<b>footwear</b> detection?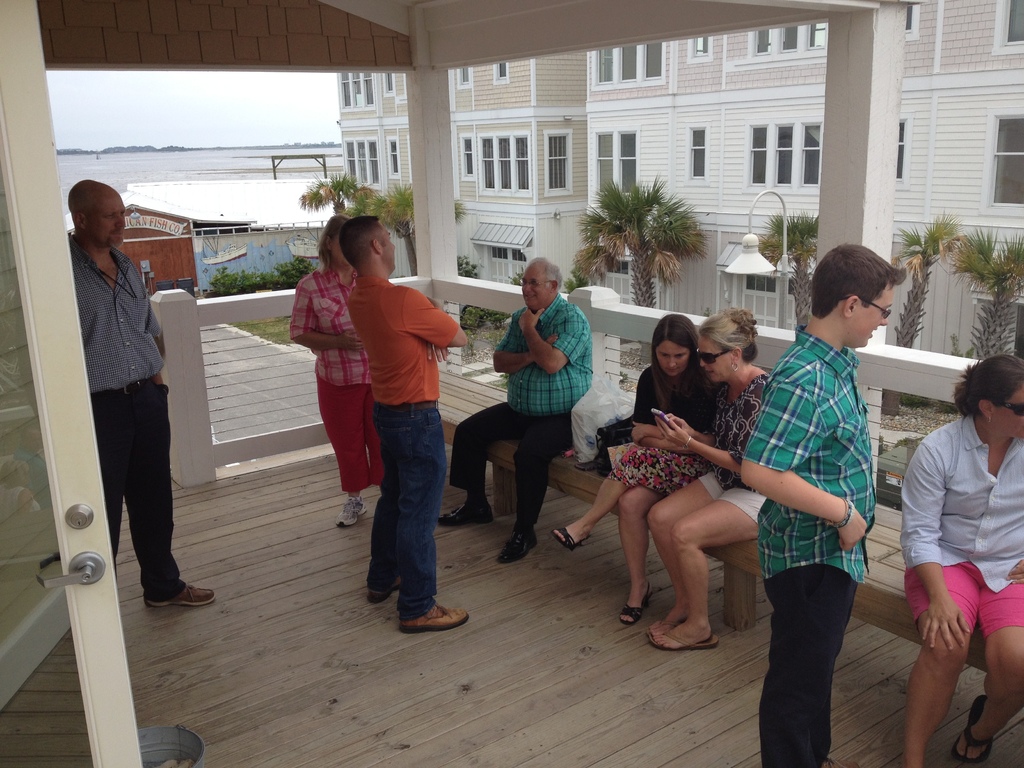
box=[619, 587, 652, 625]
